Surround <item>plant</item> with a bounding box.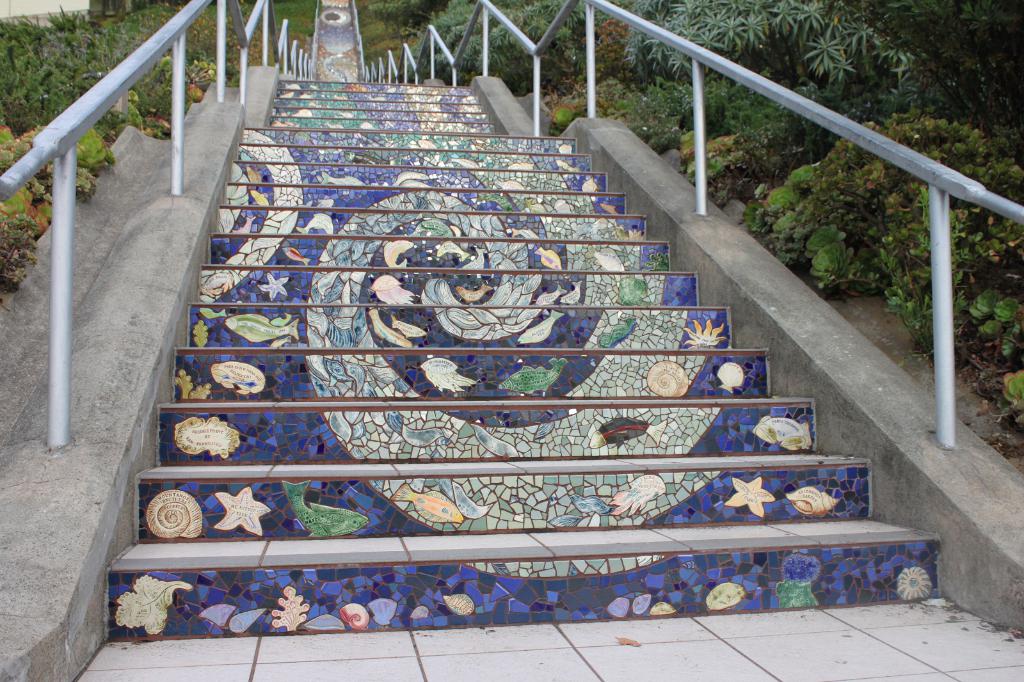
[x1=0, y1=14, x2=100, y2=143].
